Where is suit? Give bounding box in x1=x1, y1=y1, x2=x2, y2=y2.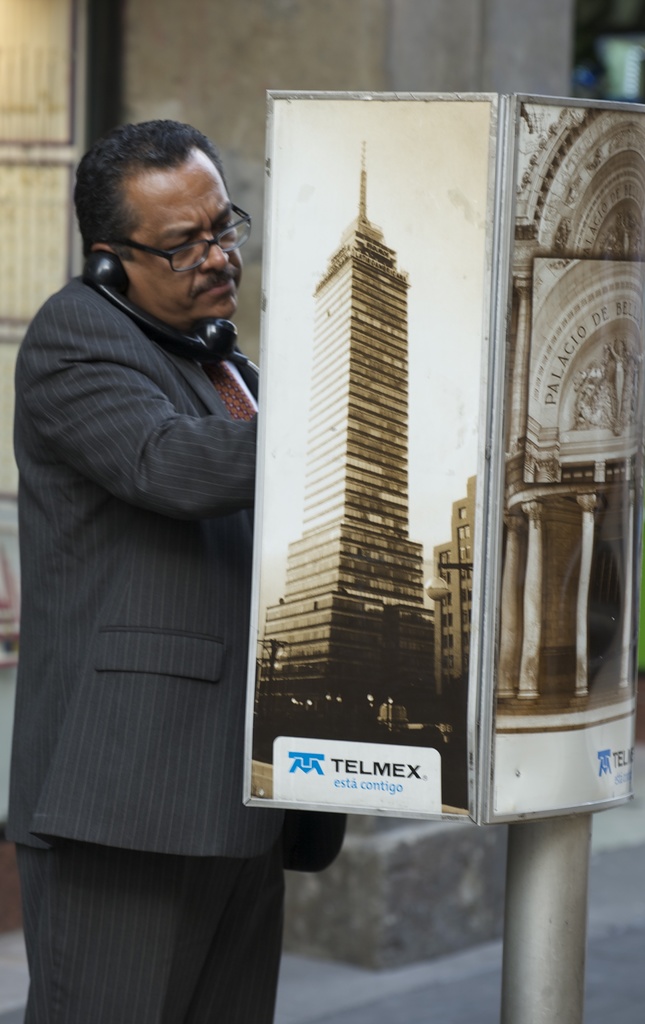
x1=9, y1=228, x2=285, y2=949.
